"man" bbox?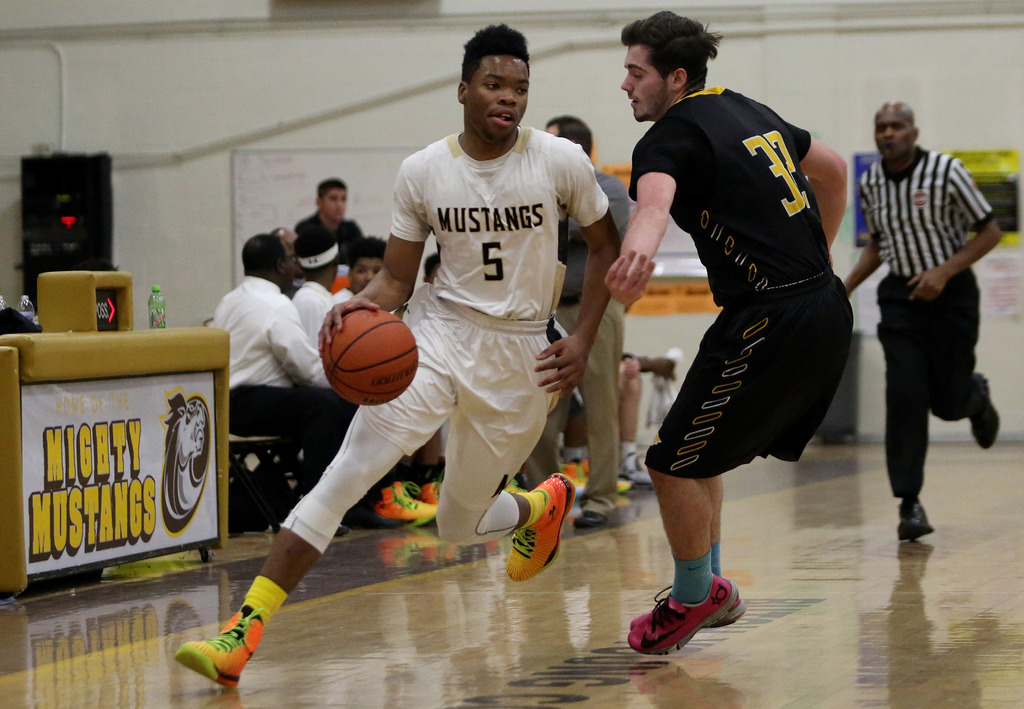
left=209, top=235, right=419, bottom=534
